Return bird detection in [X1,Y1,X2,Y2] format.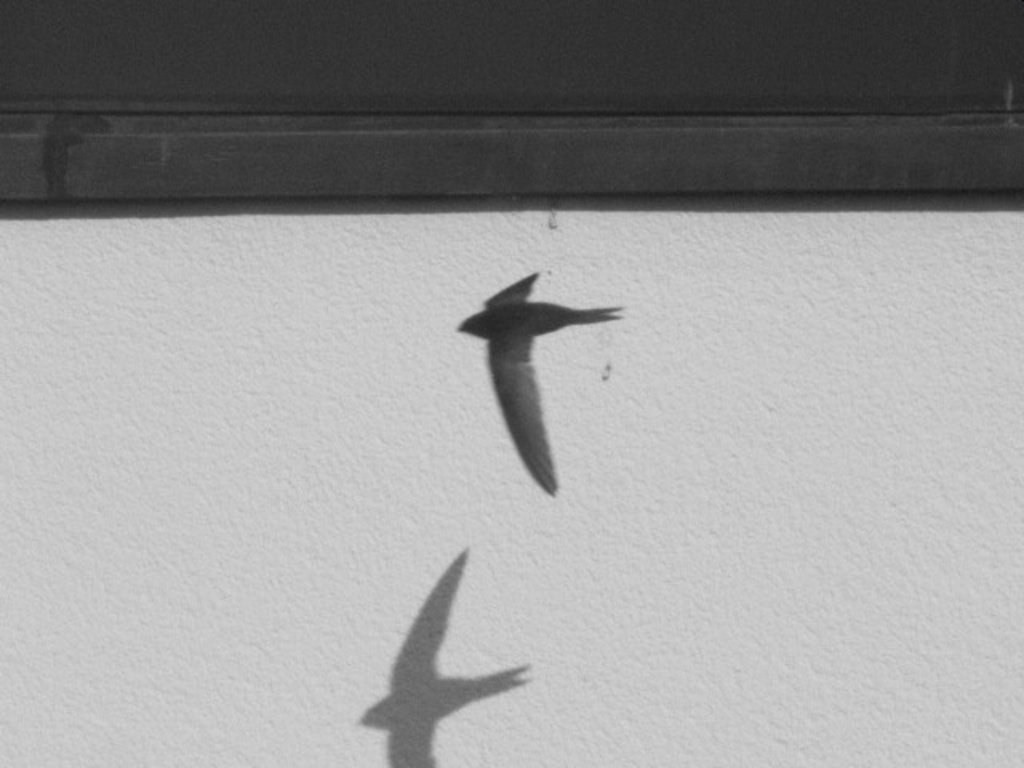
[442,266,613,498].
